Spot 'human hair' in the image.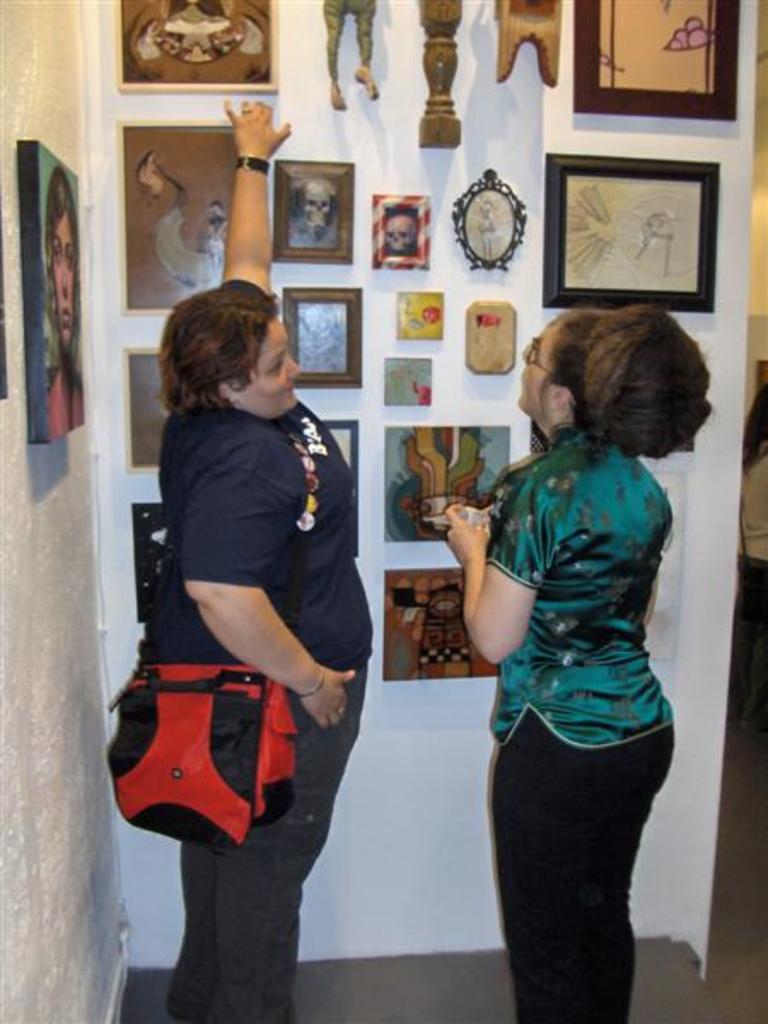
'human hair' found at select_region(512, 299, 720, 457).
